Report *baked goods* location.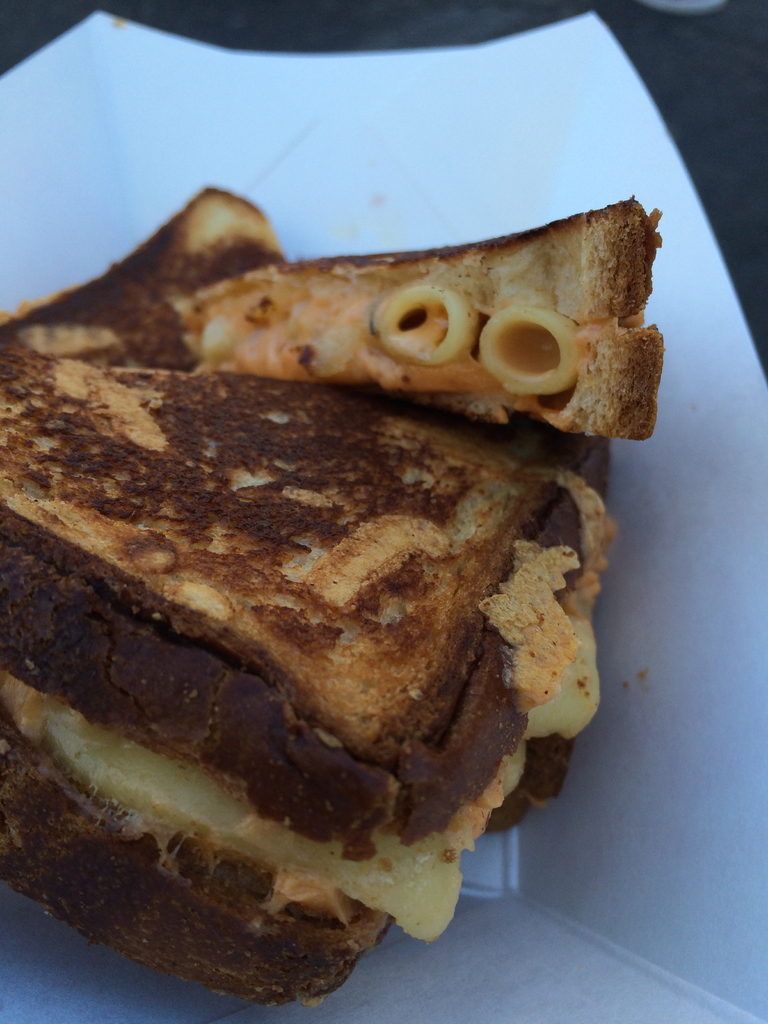
Report: x1=0 y1=179 x2=663 y2=1013.
